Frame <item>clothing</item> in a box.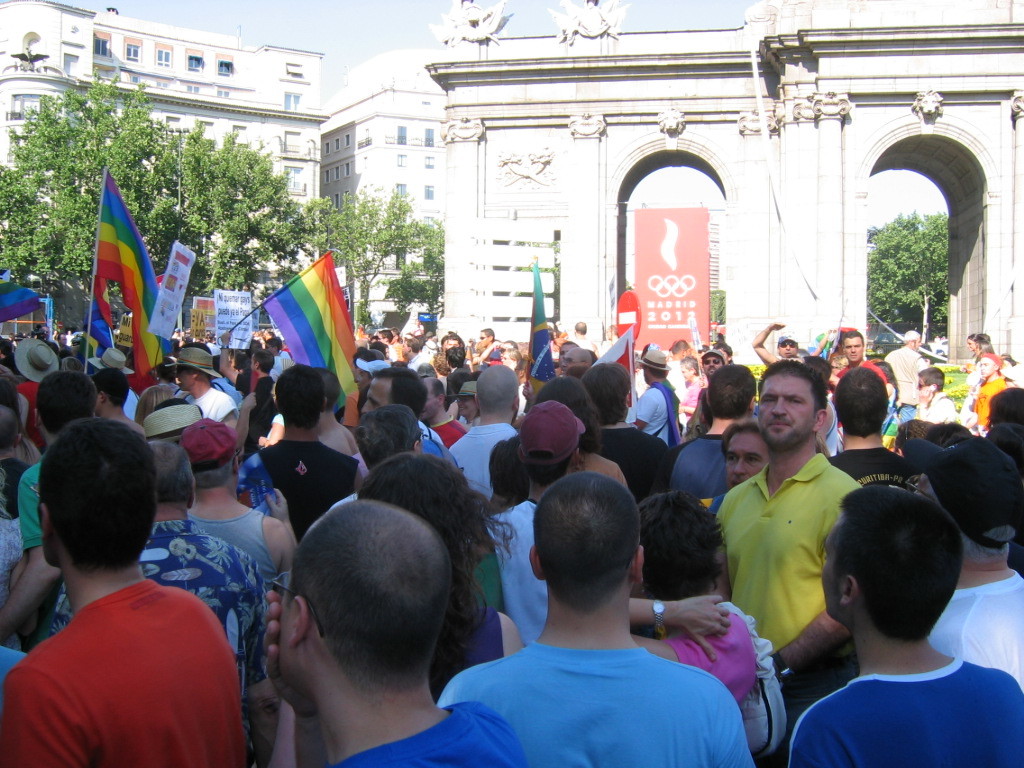
439 645 763 767.
